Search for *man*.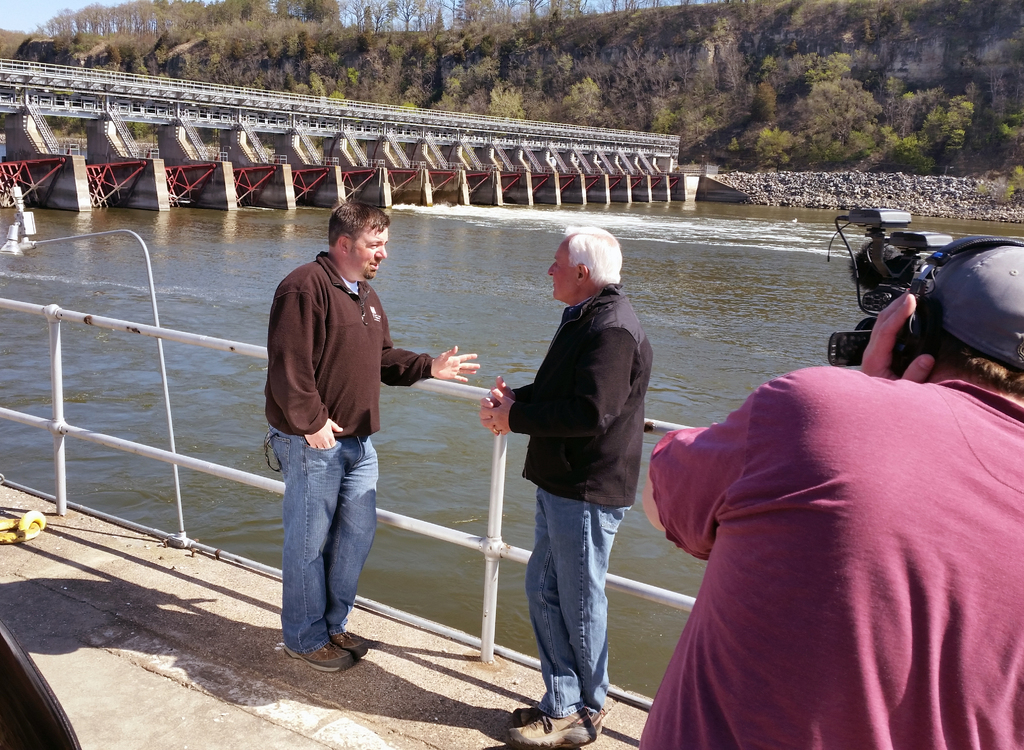
Found at (left=260, top=203, right=483, bottom=678).
